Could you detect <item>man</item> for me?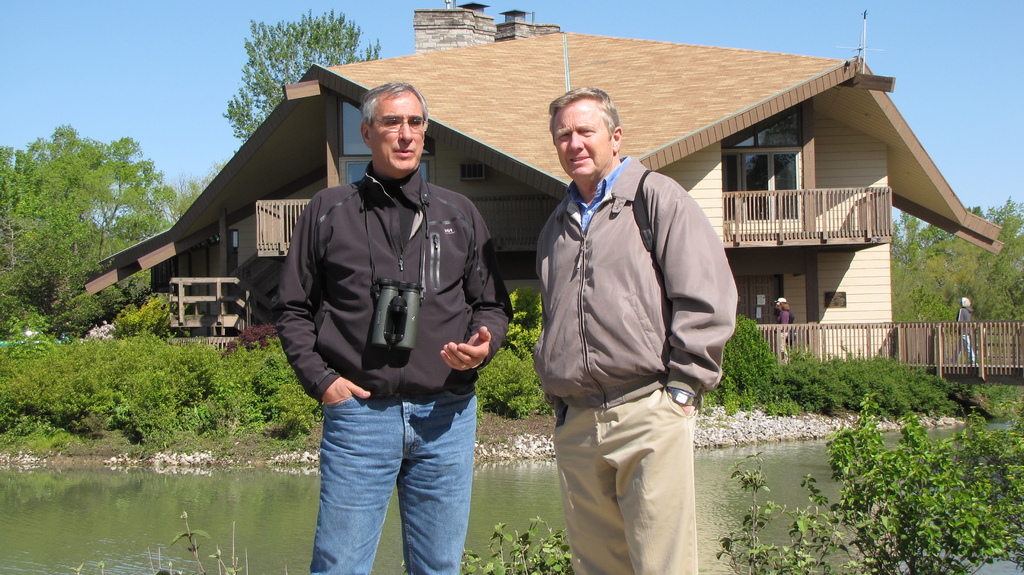
Detection result: bbox=(541, 63, 742, 574).
